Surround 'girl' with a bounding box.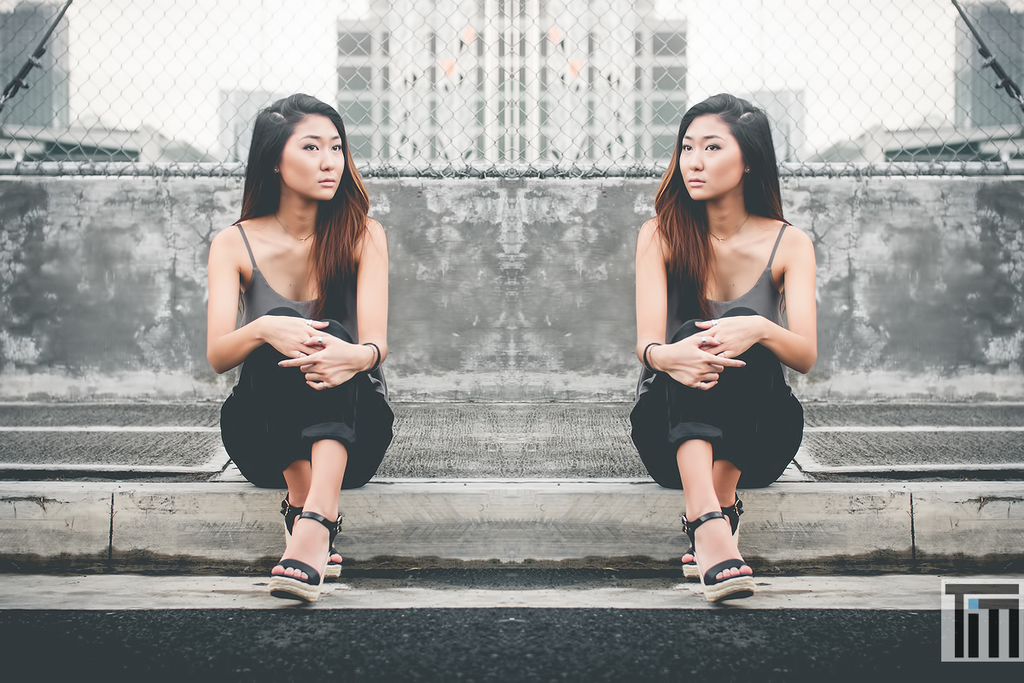
select_region(209, 89, 395, 604).
